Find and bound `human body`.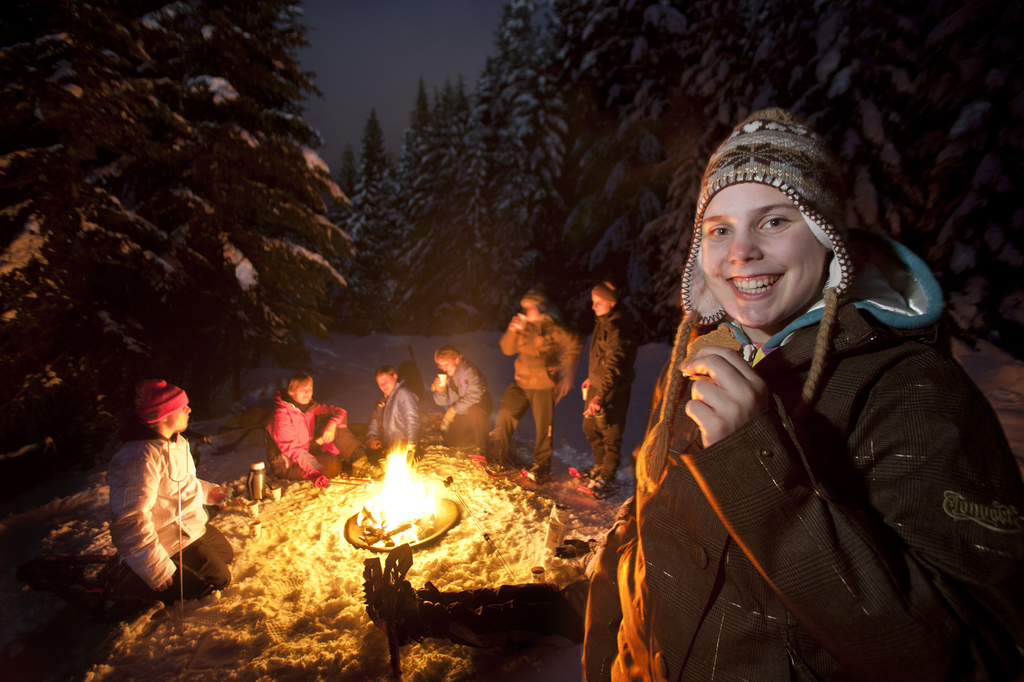
Bound: box=[359, 362, 415, 459].
